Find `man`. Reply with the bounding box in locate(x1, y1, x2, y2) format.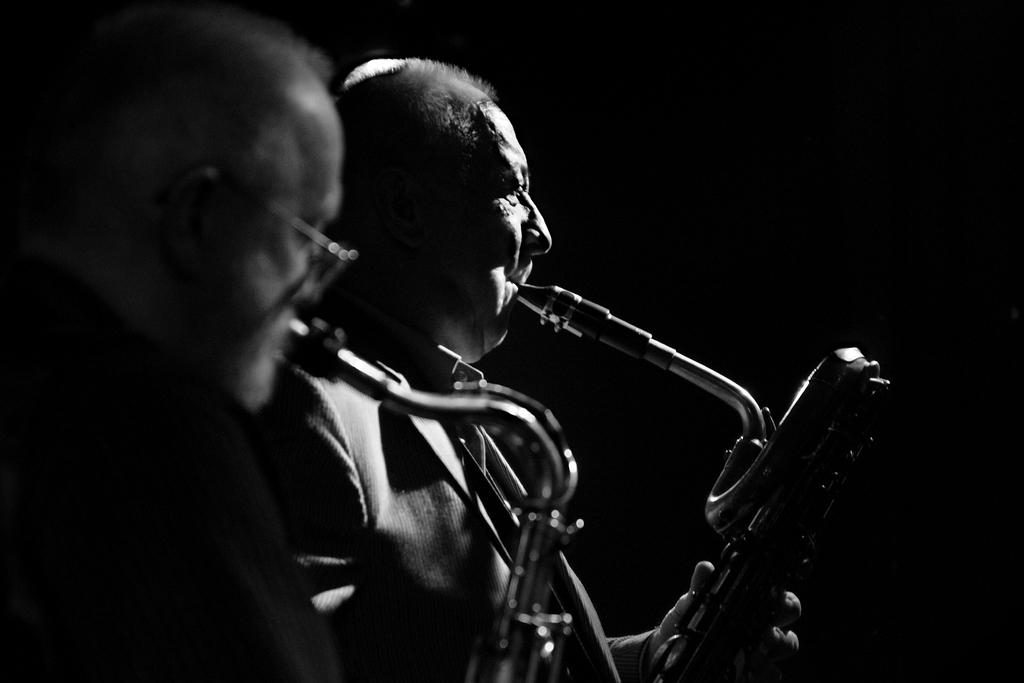
locate(130, 35, 881, 638).
